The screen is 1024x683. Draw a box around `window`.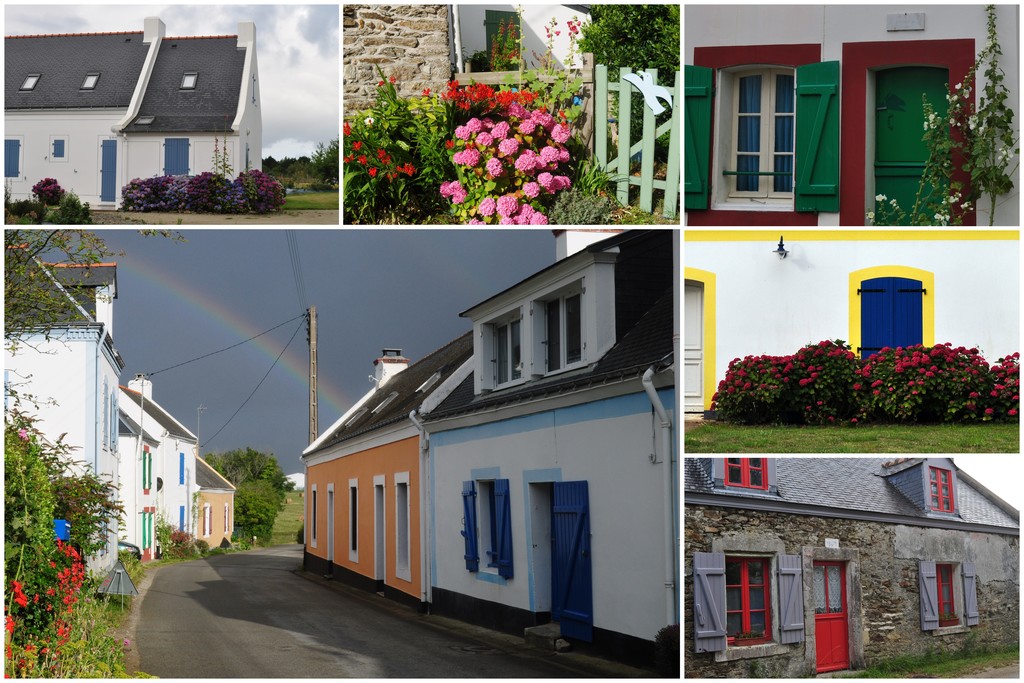
select_region(724, 559, 769, 652).
